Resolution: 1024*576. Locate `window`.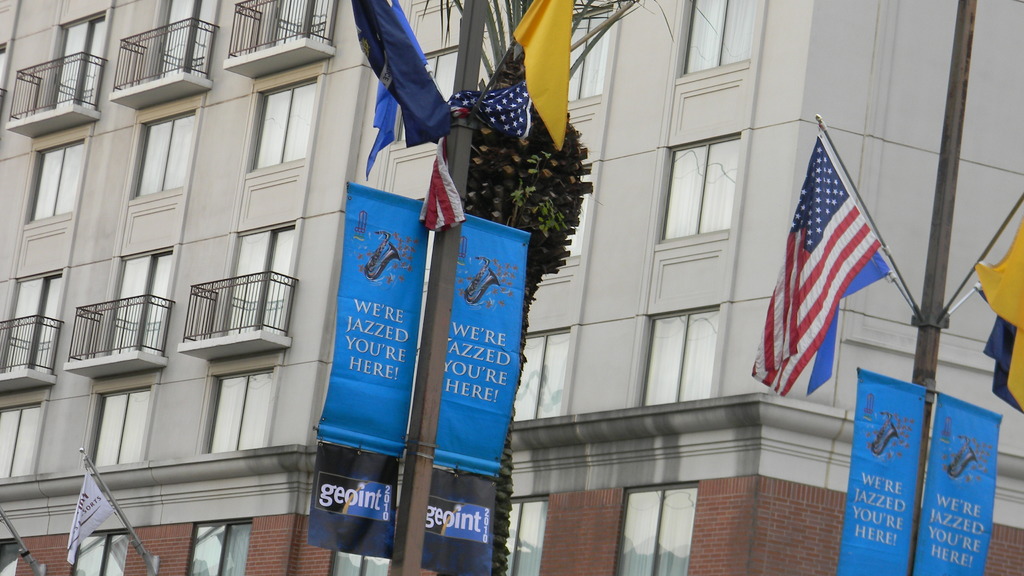
681:0:757:83.
